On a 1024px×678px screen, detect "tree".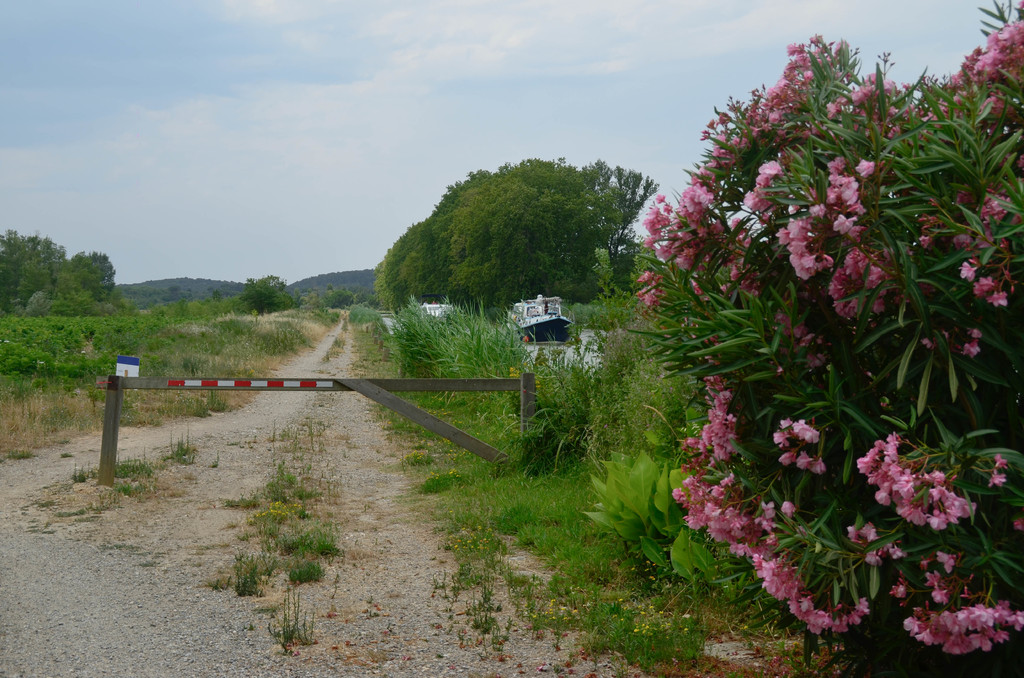
crop(662, 3, 1021, 673).
